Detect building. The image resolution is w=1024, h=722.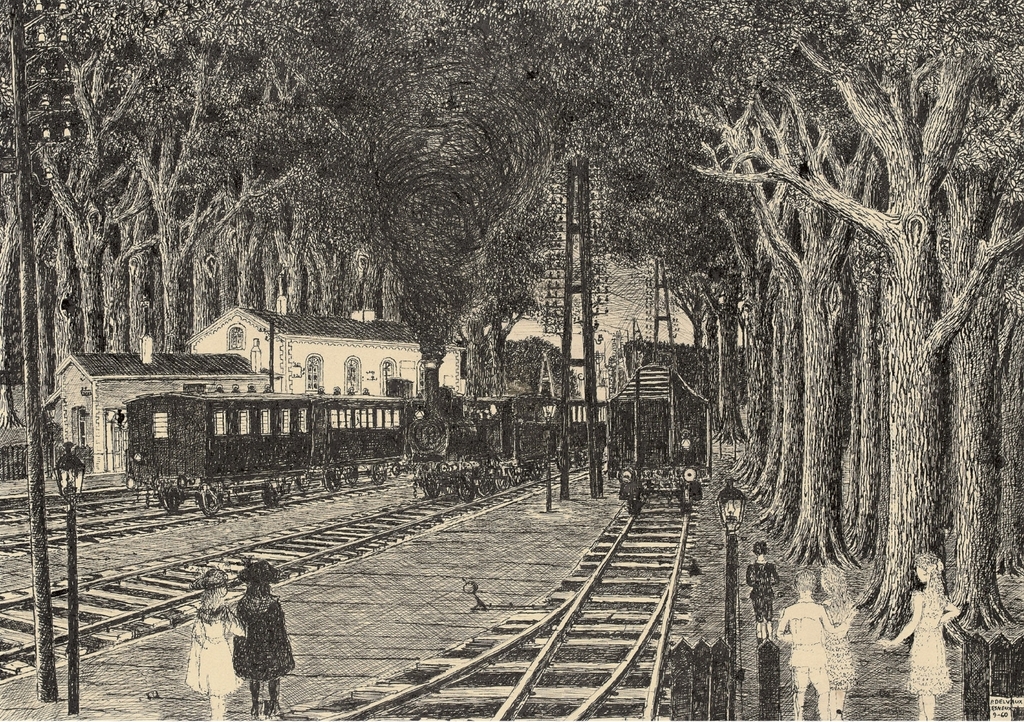
57:304:475:469.
